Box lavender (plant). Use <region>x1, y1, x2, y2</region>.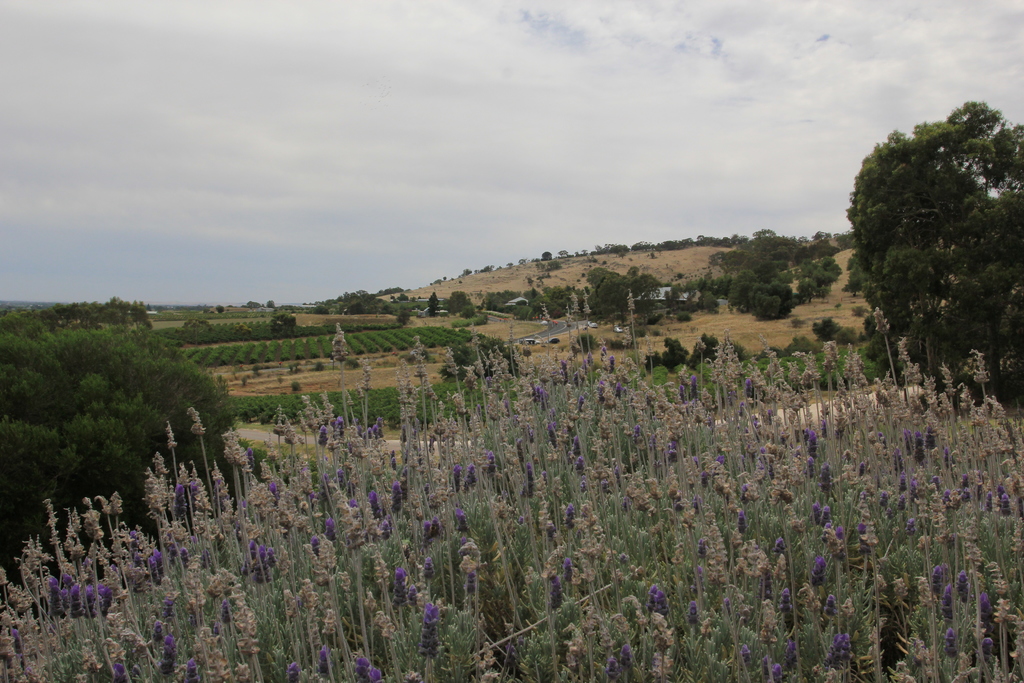
<region>219, 596, 229, 623</region>.
